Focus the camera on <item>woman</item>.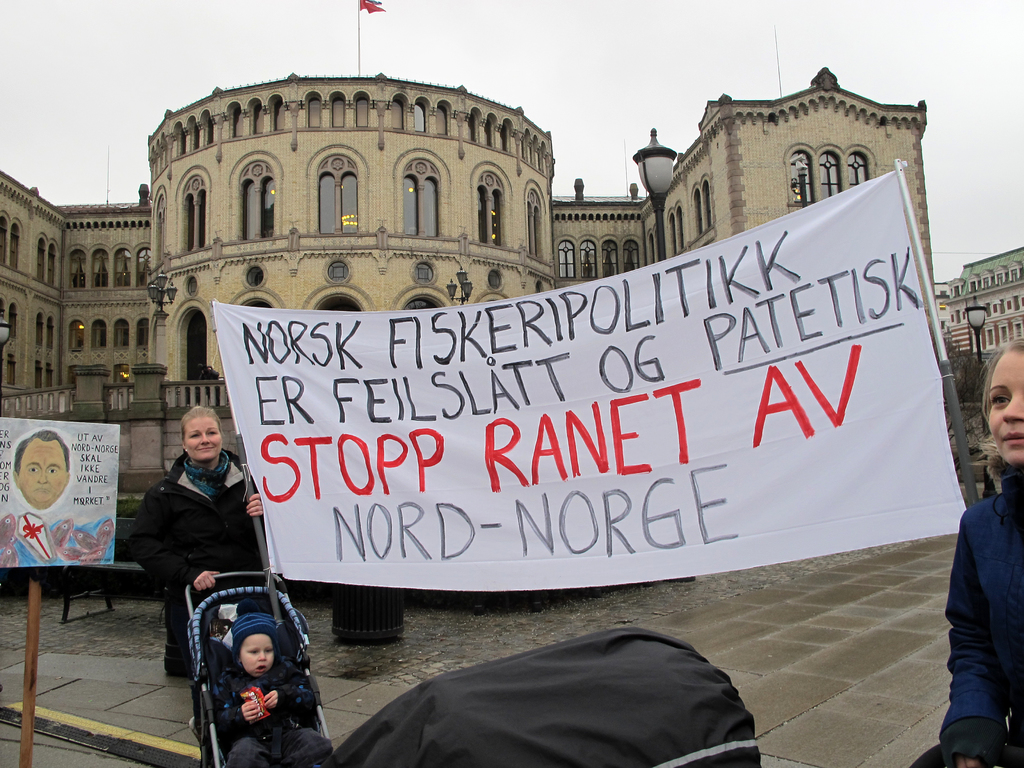
Focus region: locate(895, 336, 1023, 767).
